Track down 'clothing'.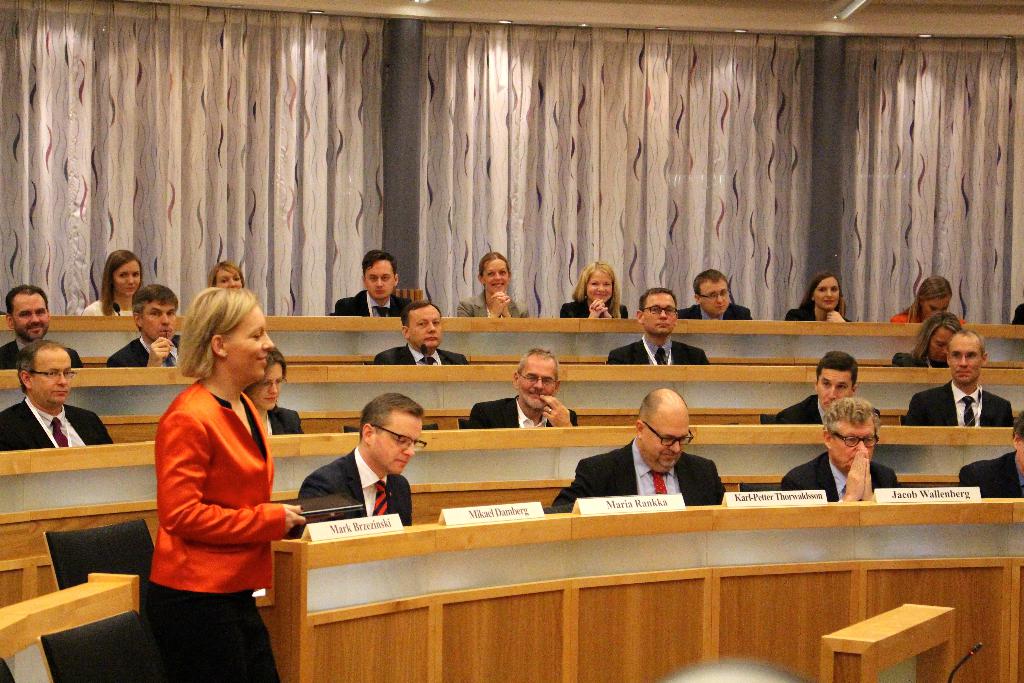
Tracked to select_region(291, 447, 406, 529).
